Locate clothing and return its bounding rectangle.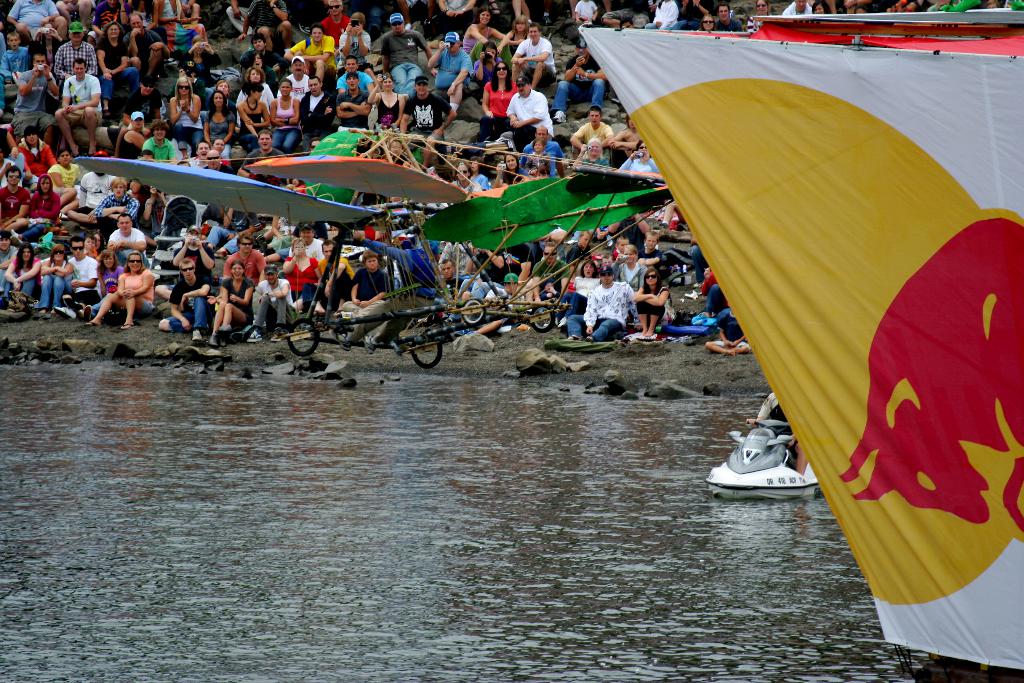
{"left": 282, "top": 252, "right": 323, "bottom": 302}.
